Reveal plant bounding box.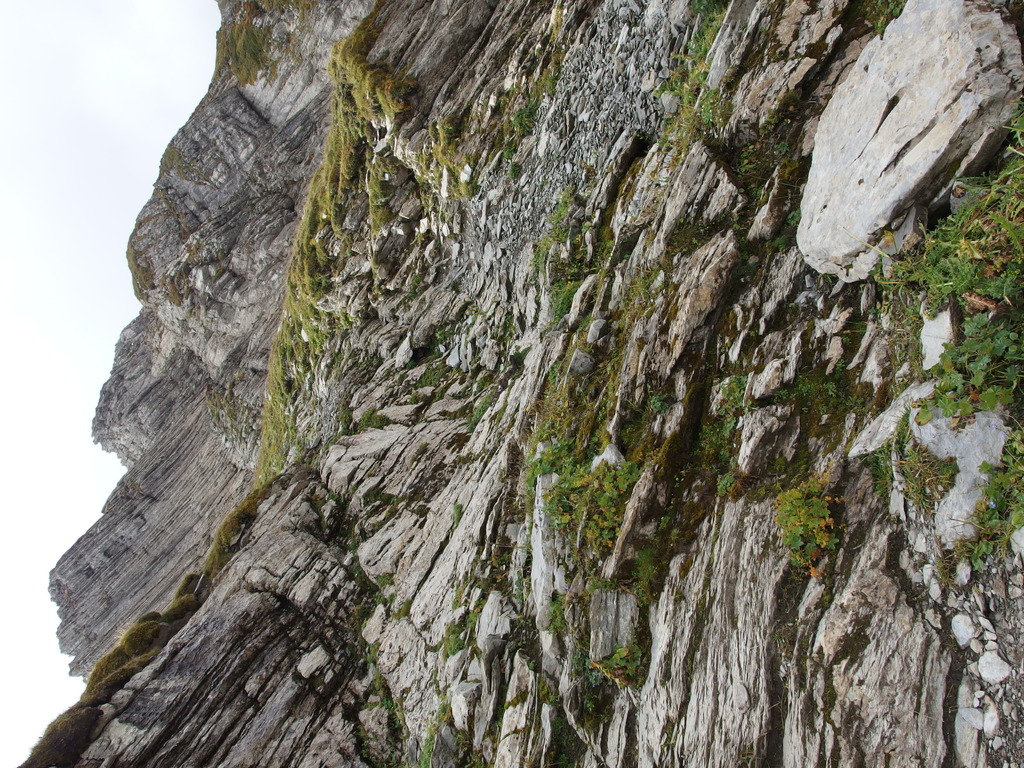
Revealed: box(397, 593, 411, 621).
